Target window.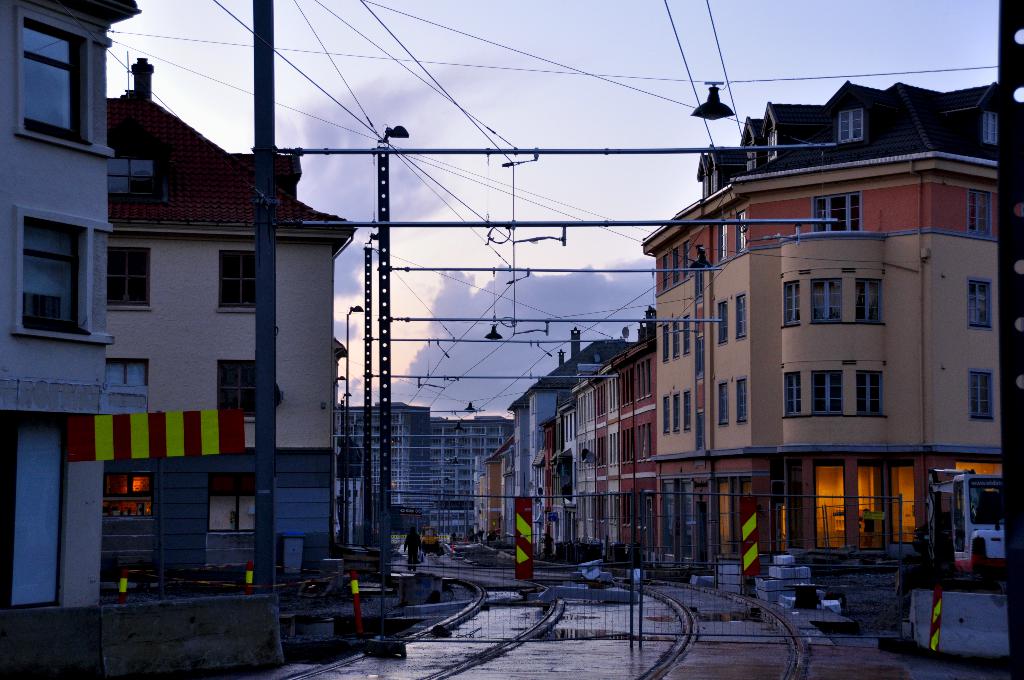
Target region: [782, 282, 802, 321].
